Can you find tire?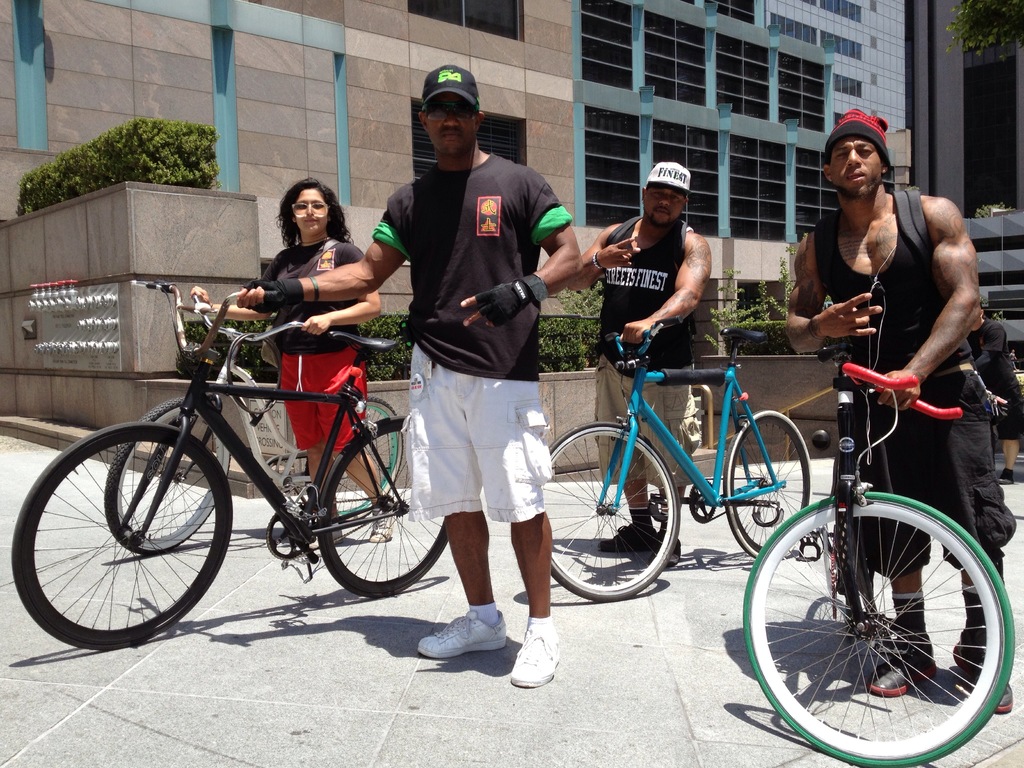
Yes, bounding box: 104:400:236:555.
